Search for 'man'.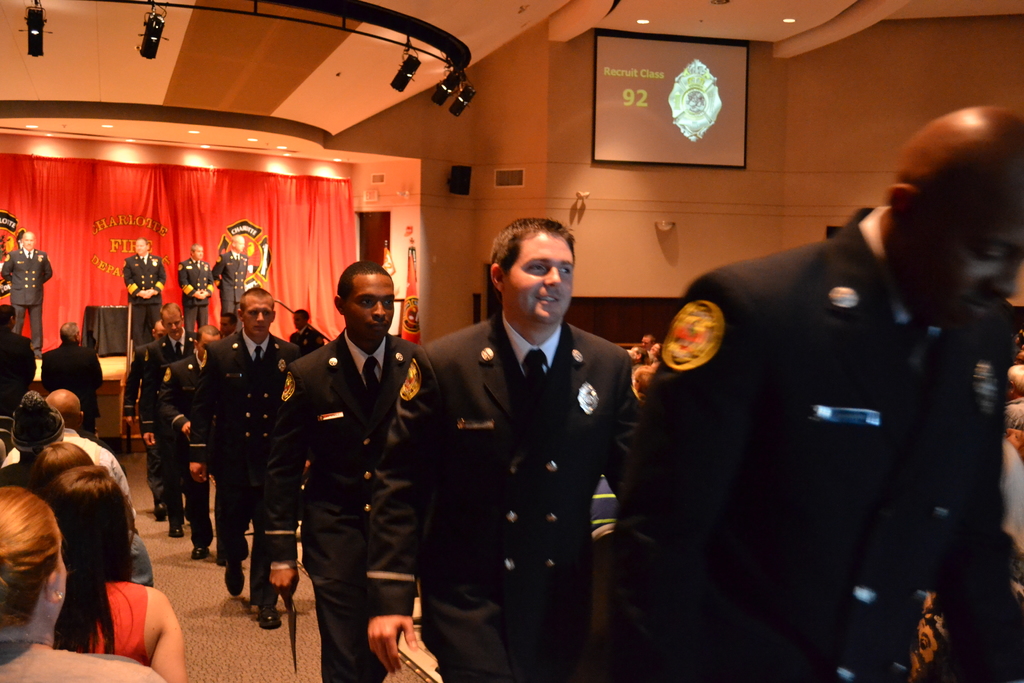
Found at Rect(0, 304, 36, 416).
